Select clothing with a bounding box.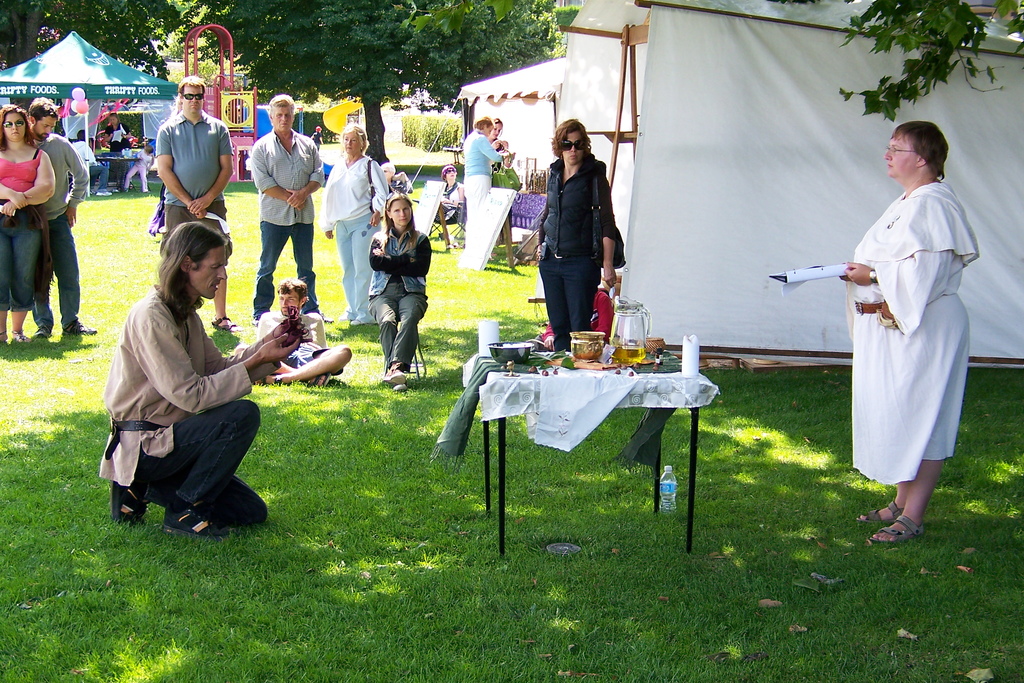
(536, 155, 620, 352).
